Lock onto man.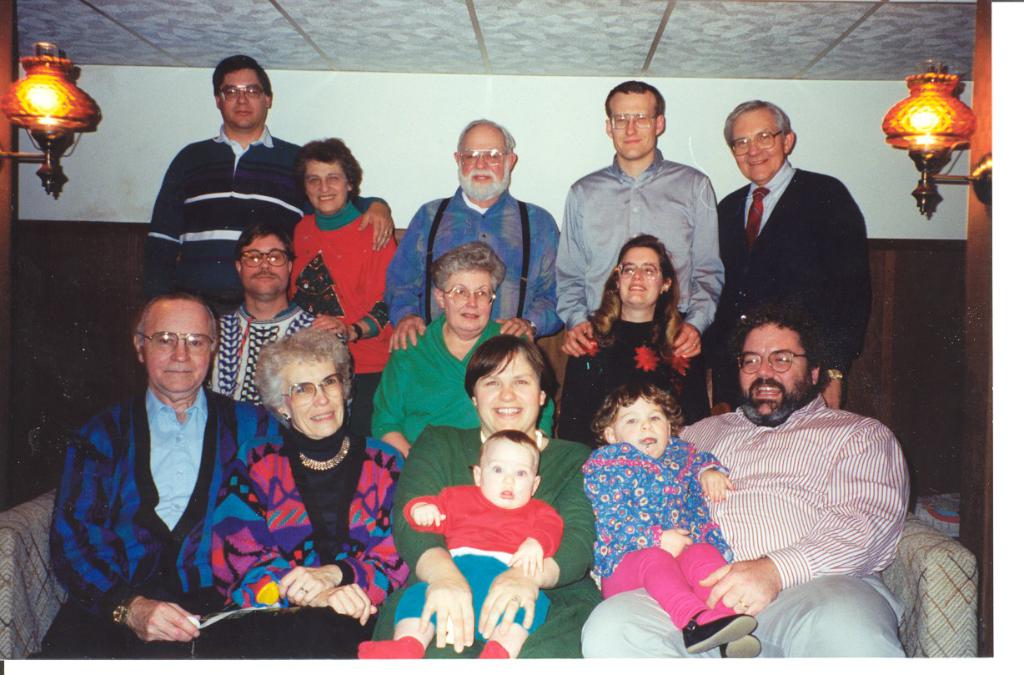
Locked: <bbox>558, 78, 715, 433</bbox>.
